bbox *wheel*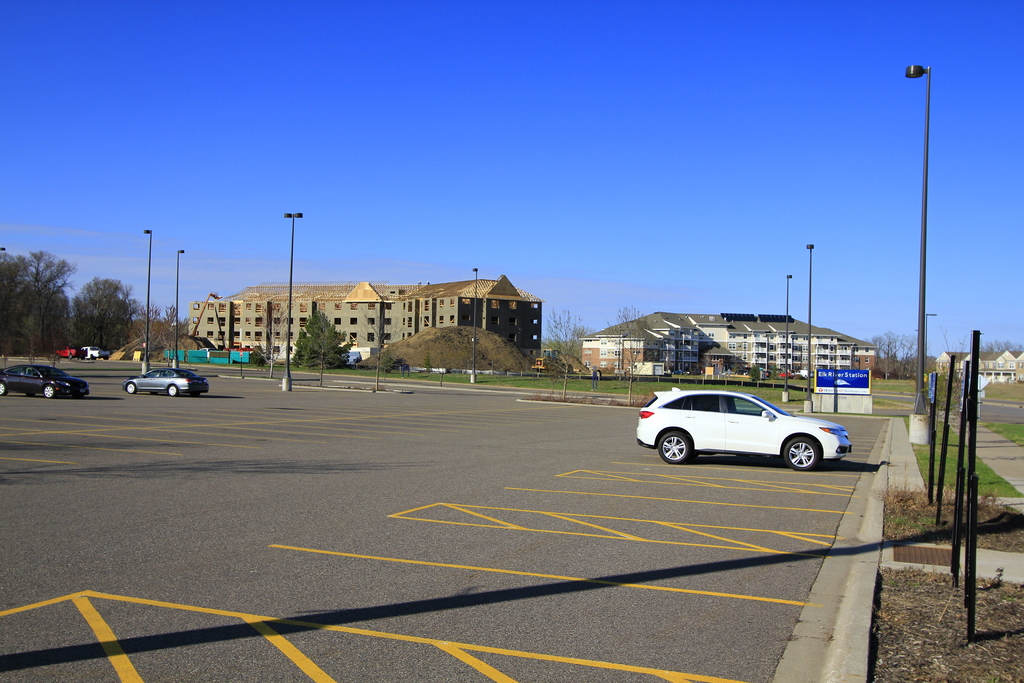
(x1=0, y1=383, x2=7, y2=394)
